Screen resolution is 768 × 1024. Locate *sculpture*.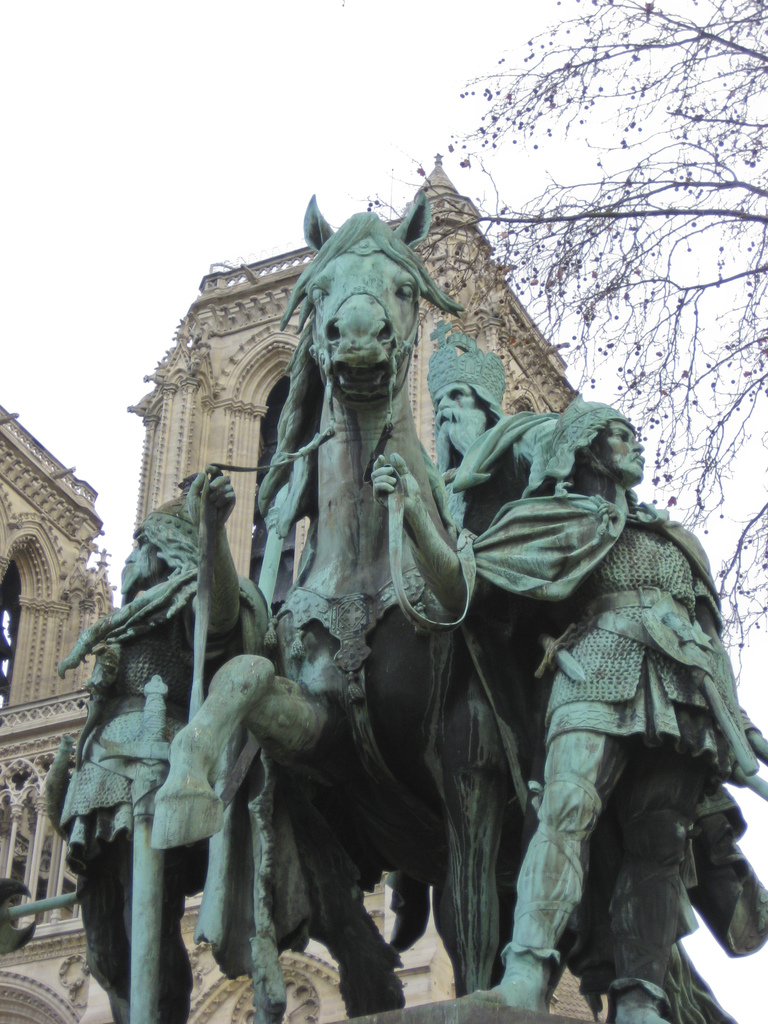
[374, 407, 767, 1023].
